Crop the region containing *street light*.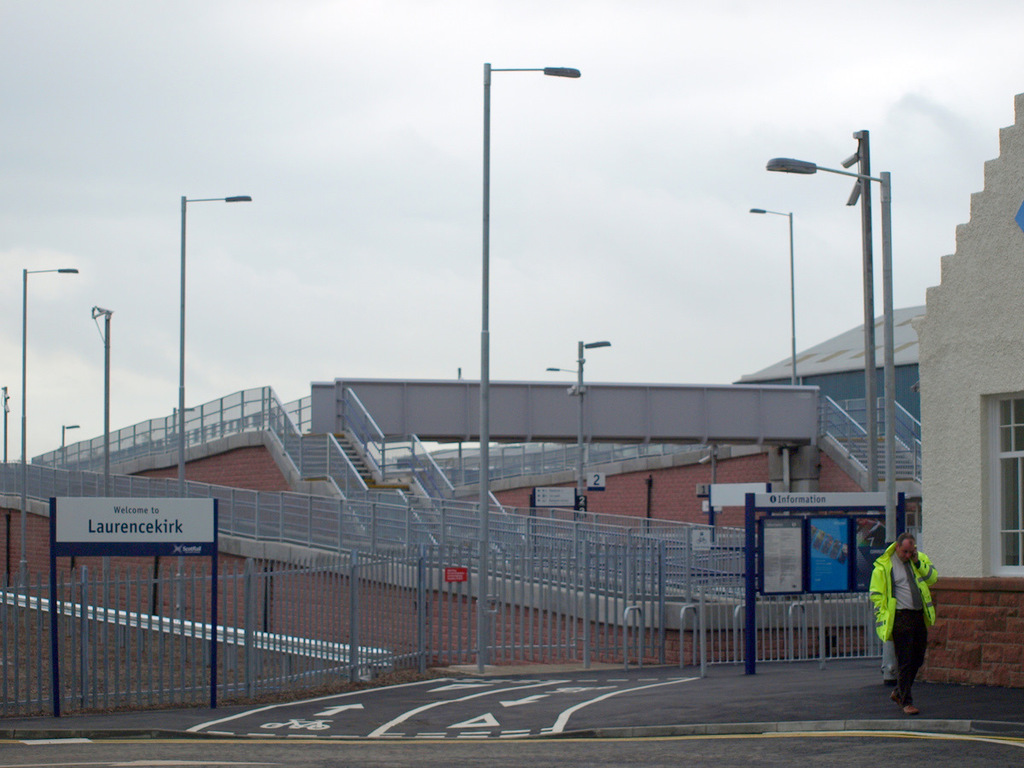
Crop region: bbox=[760, 151, 893, 686].
